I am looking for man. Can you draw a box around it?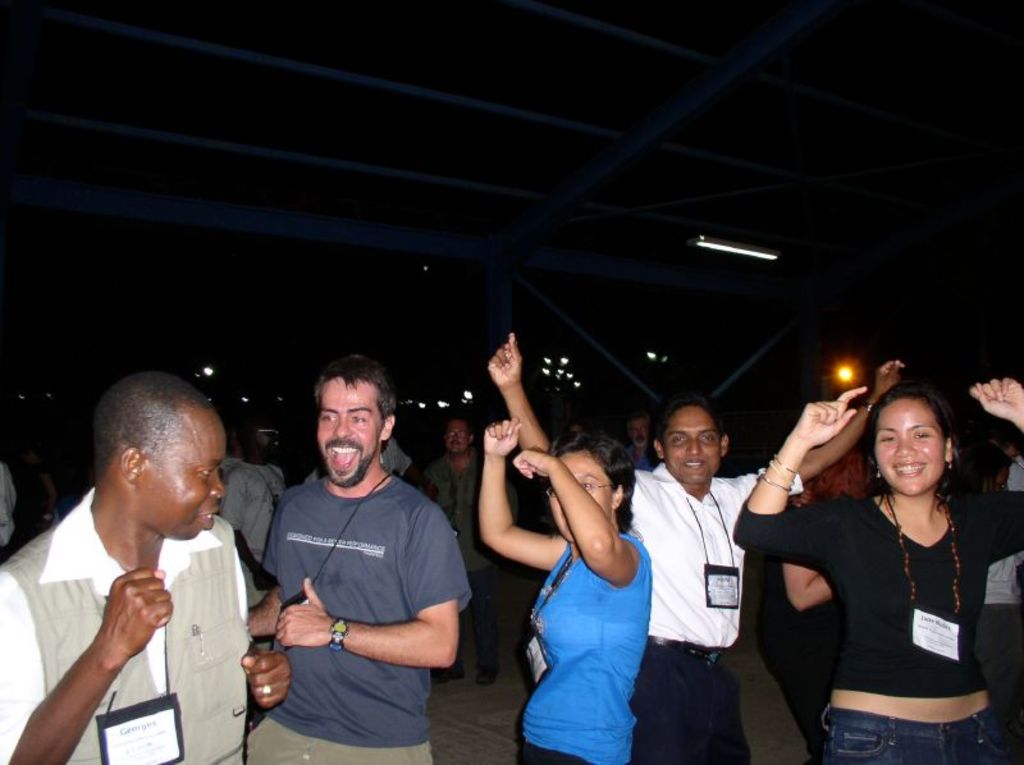
Sure, the bounding box is box(406, 416, 516, 687).
